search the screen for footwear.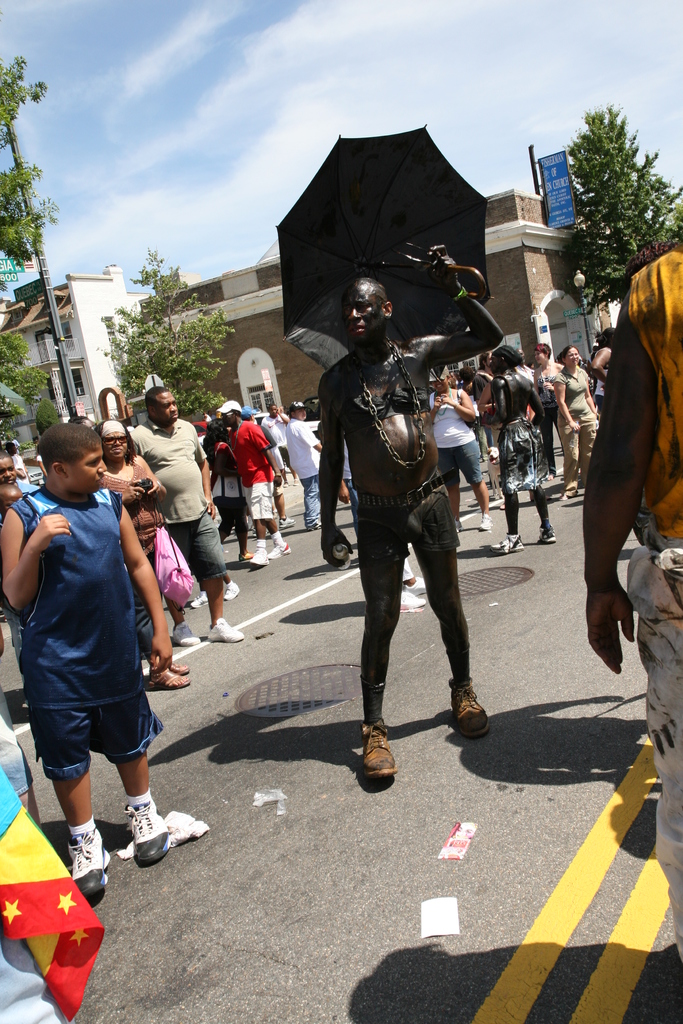
Found at region(282, 511, 292, 525).
